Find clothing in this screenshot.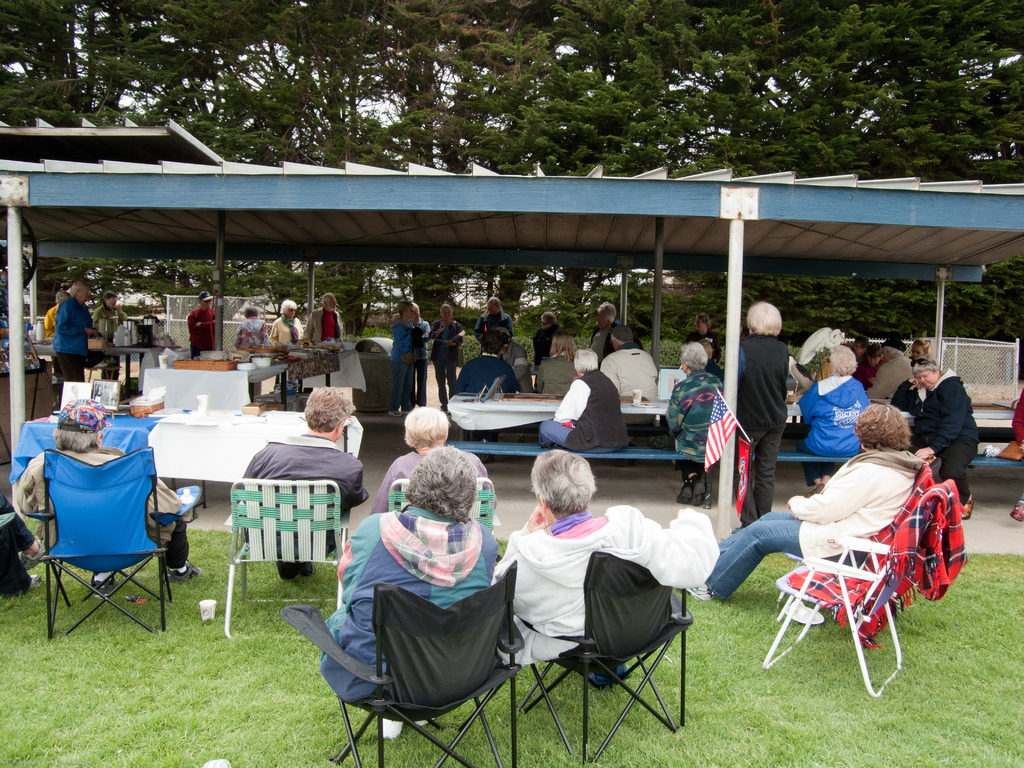
The bounding box for clothing is 483,341,526,377.
